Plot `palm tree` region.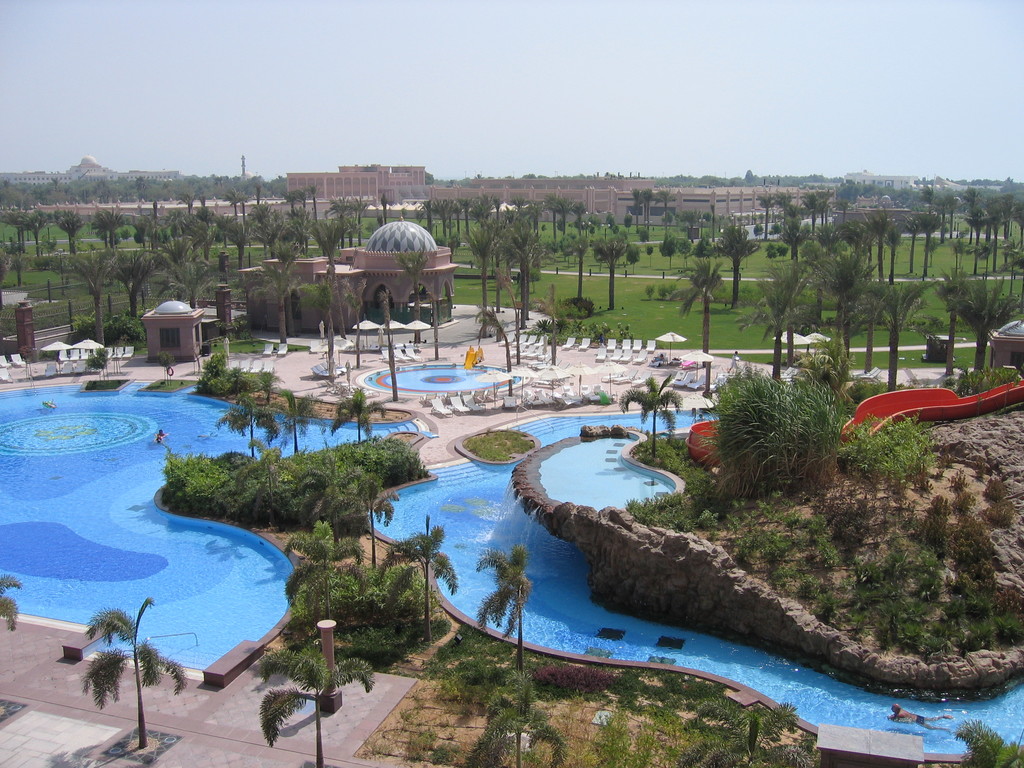
Plotted at [x1=630, y1=186, x2=677, y2=230].
